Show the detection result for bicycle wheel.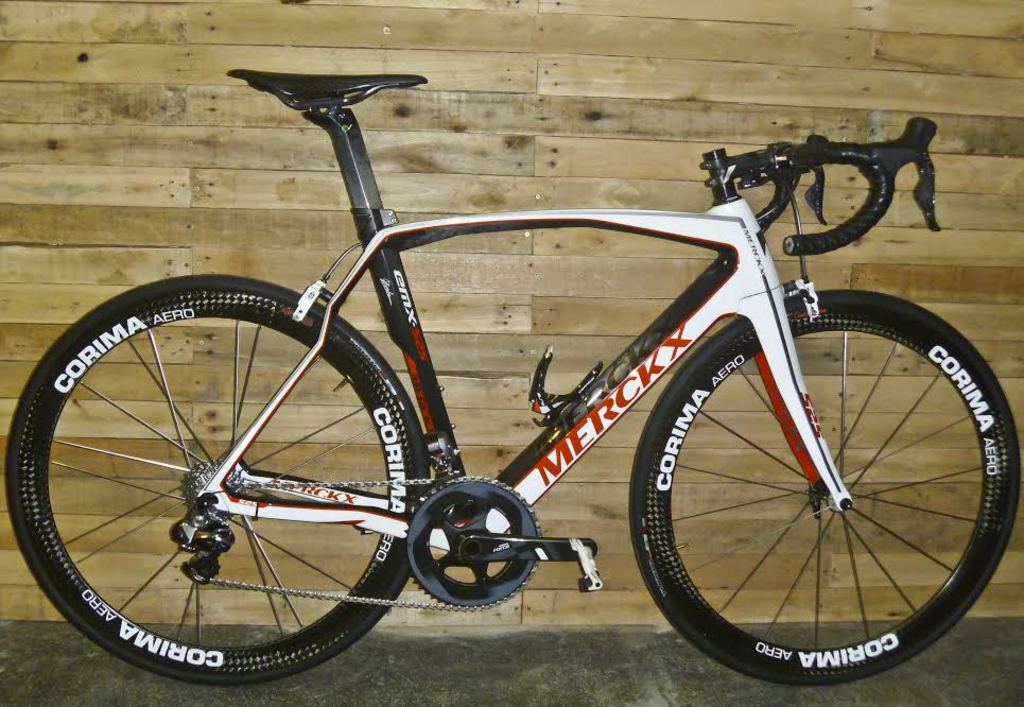
627, 290, 1021, 688.
